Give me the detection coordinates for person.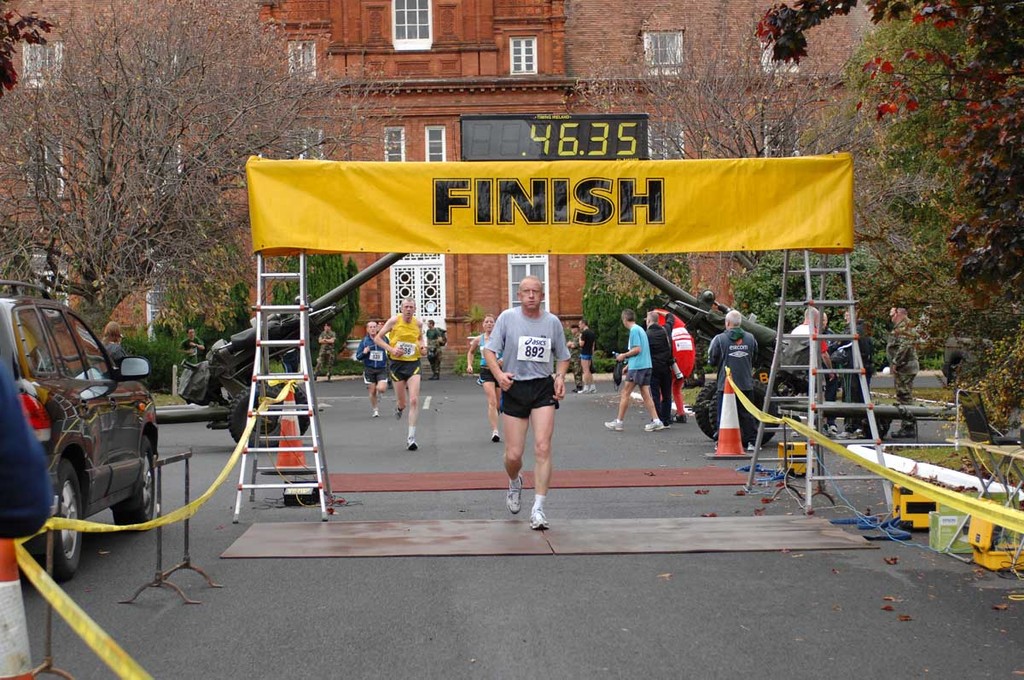
left=806, top=308, right=866, bottom=448.
